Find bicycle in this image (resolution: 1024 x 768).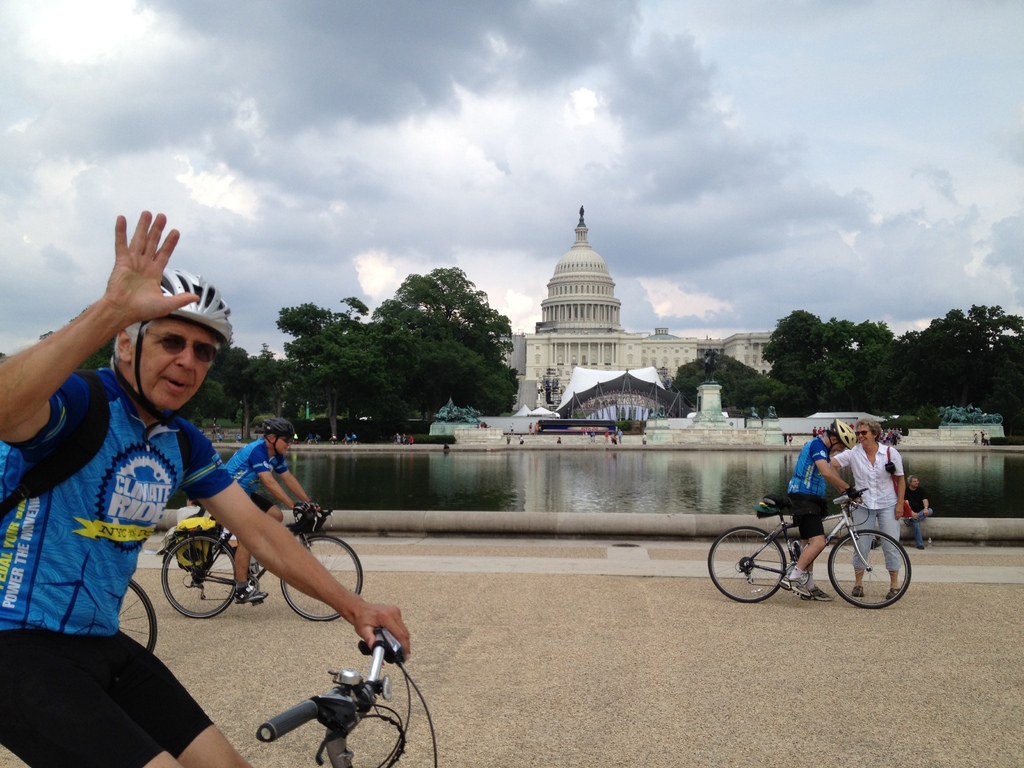
x1=106, y1=570, x2=164, y2=660.
